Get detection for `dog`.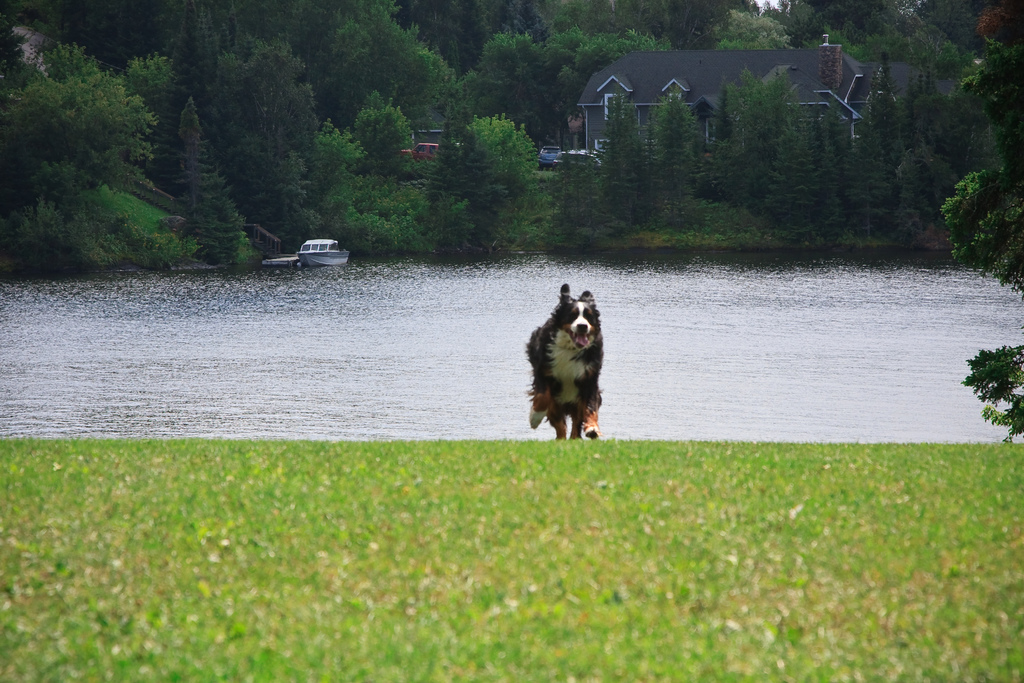
Detection: x1=521, y1=283, x2=605, y2=441.
